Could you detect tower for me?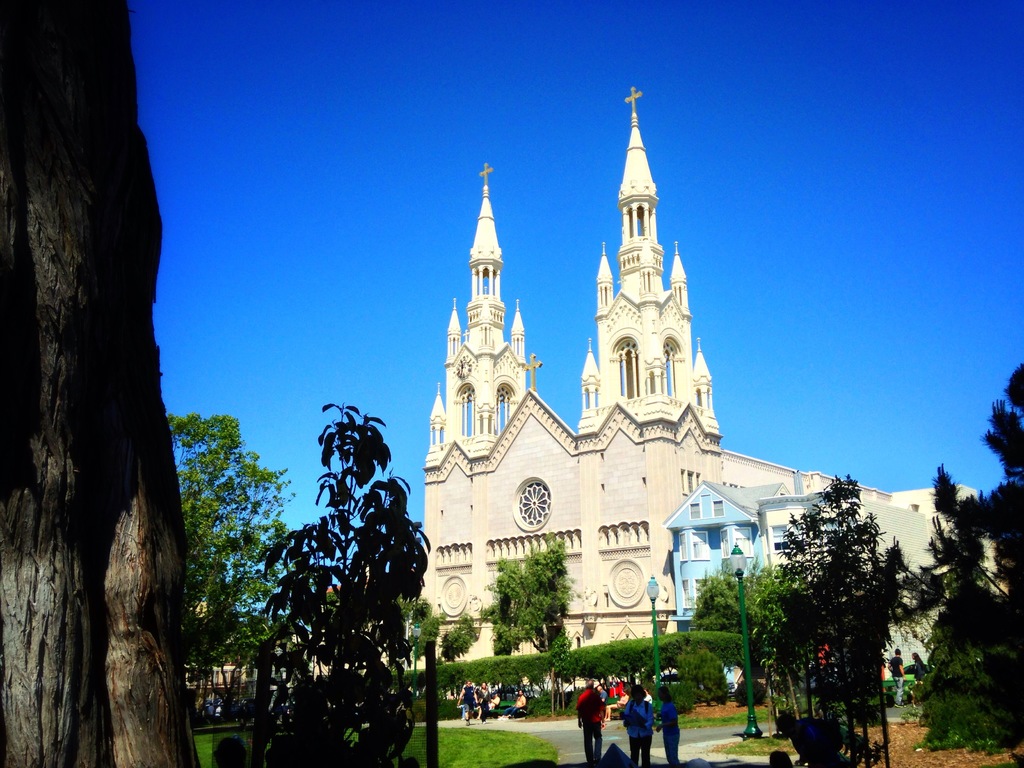
Detection result: left=424, top=86, right=723, bottom=616.
